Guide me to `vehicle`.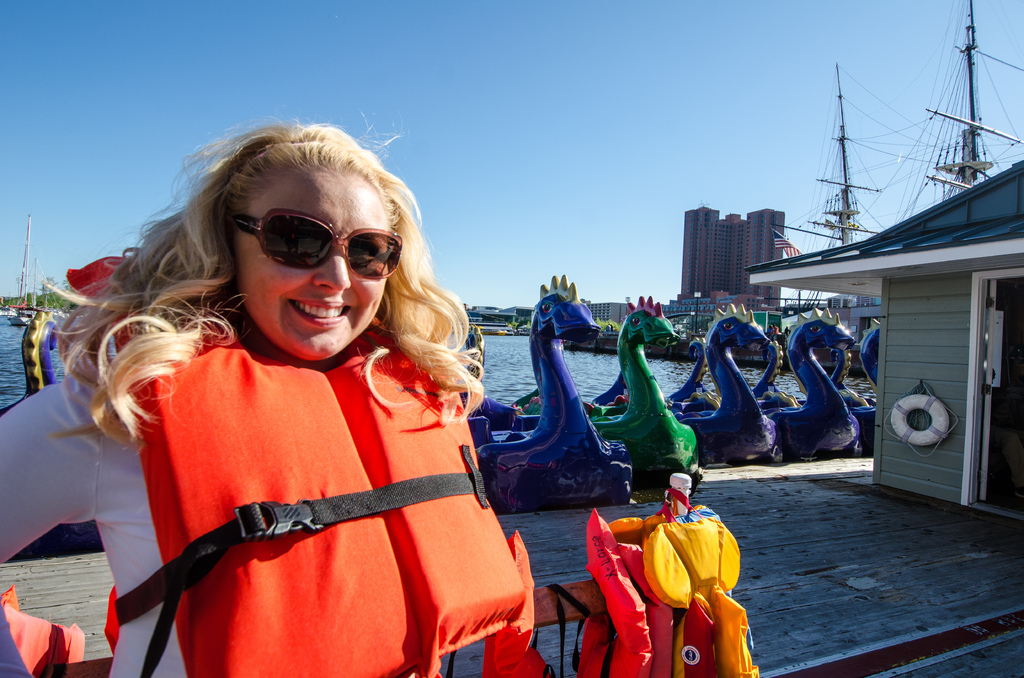
Guidance: <box>7,213,32,322</box>.
